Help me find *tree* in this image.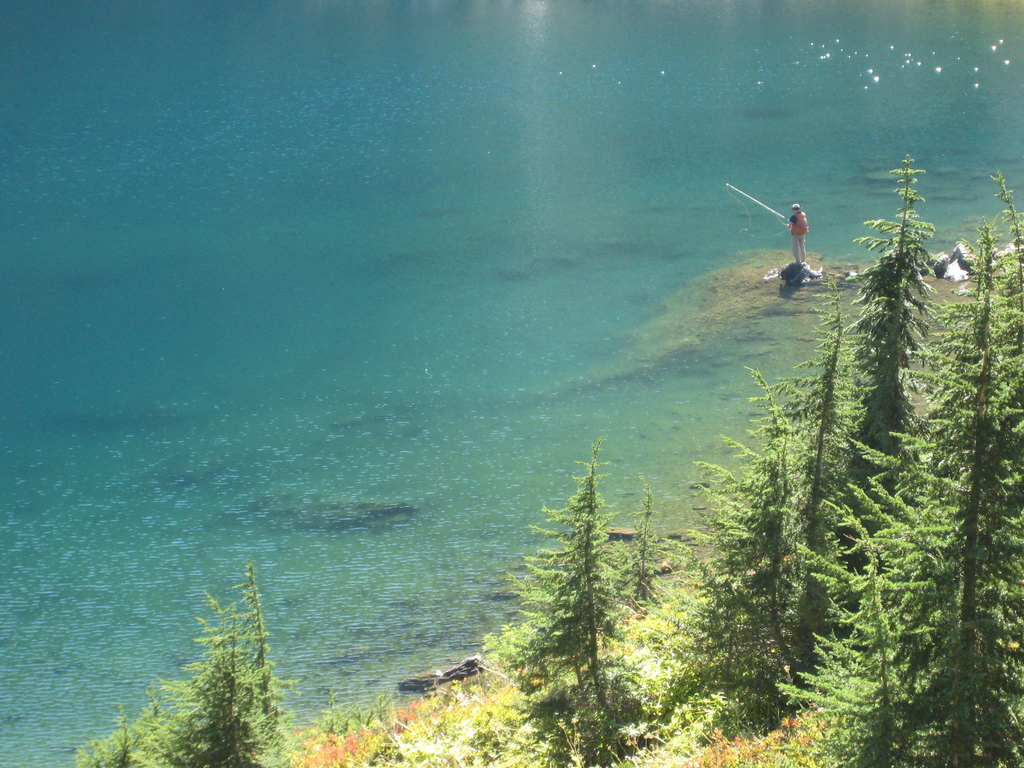
Found it: 185 561 291 764.
